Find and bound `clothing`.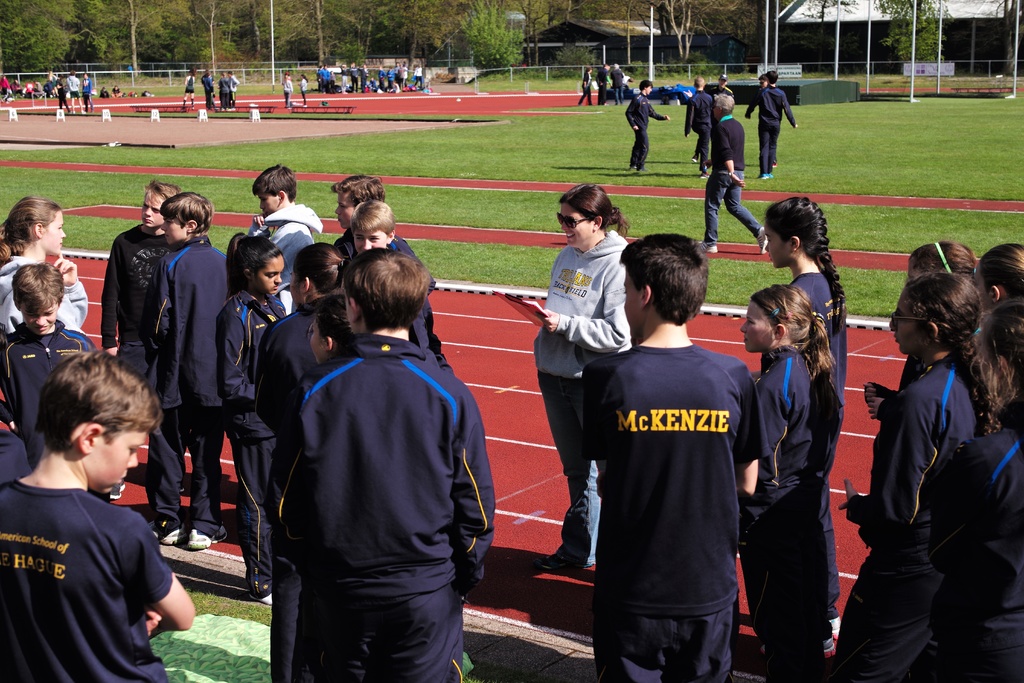
Bound: BBox(743, 90, 798, 172).
